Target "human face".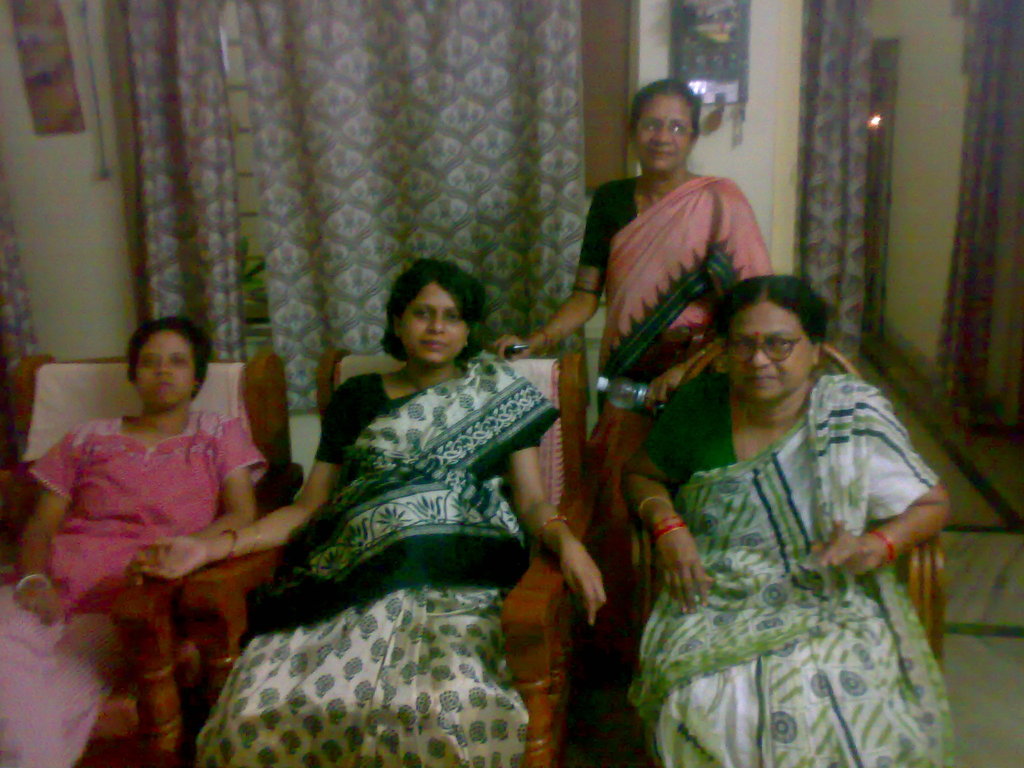
Target region: <bbox>136, 325, 194, 410</bbox>.
